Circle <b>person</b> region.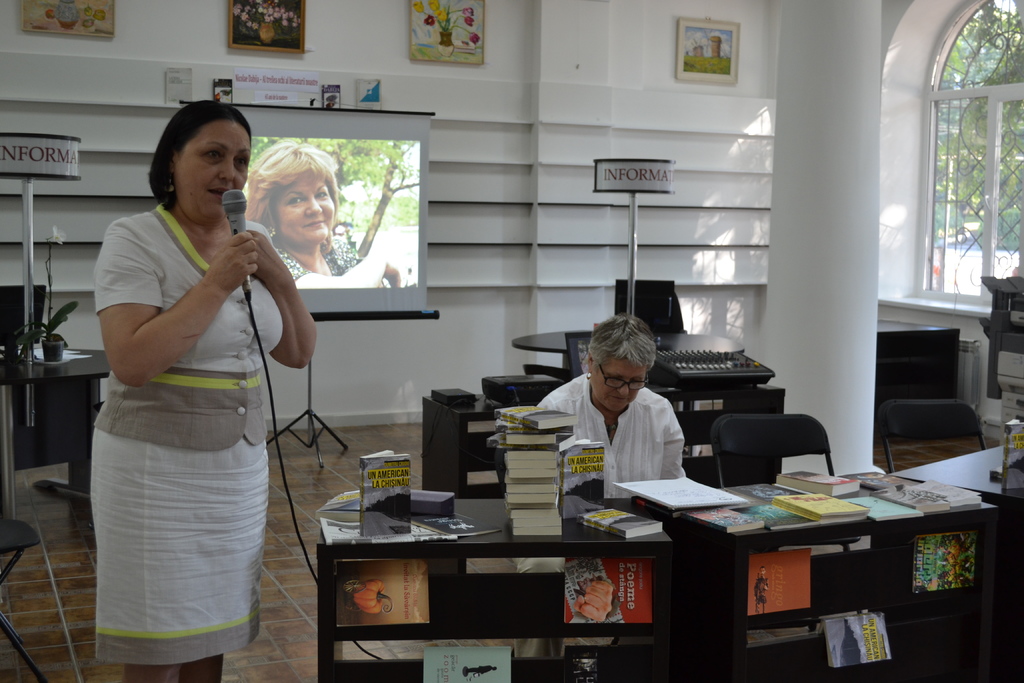
Region: <region>532, 315, 683, 503</region>.
